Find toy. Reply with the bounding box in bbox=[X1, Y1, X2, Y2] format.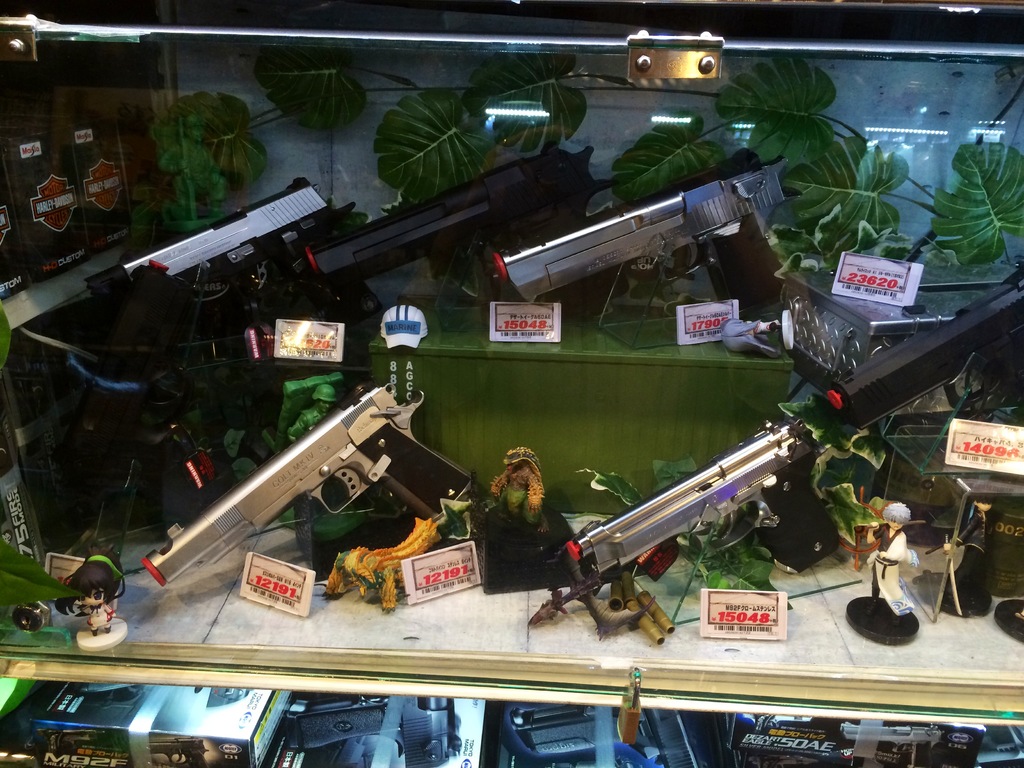
bbox=[60, 555, 127, 638].
